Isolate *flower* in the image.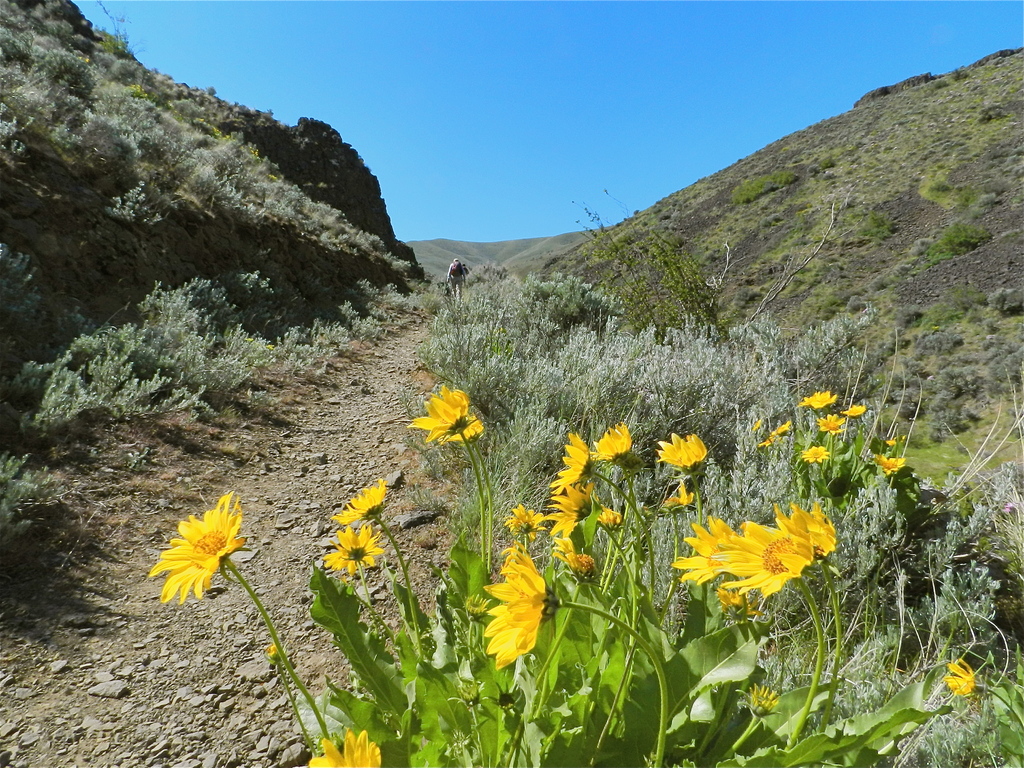
Isolated region: left=483, top=545, right=559, bottom=668.
